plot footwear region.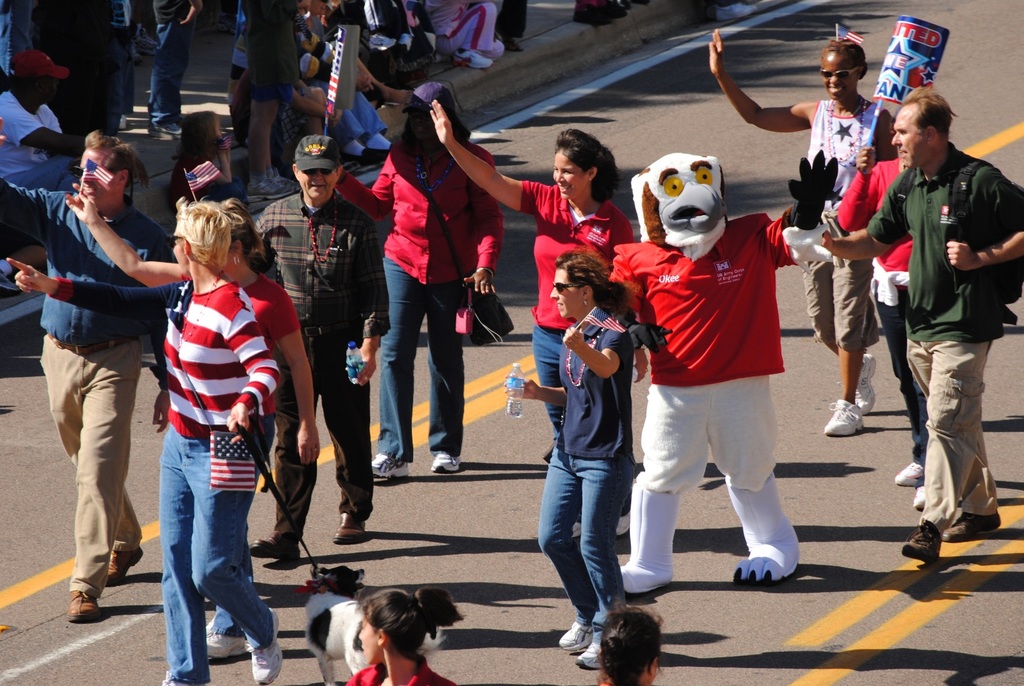
Plotted at box=[268, 164, 301, 187].
